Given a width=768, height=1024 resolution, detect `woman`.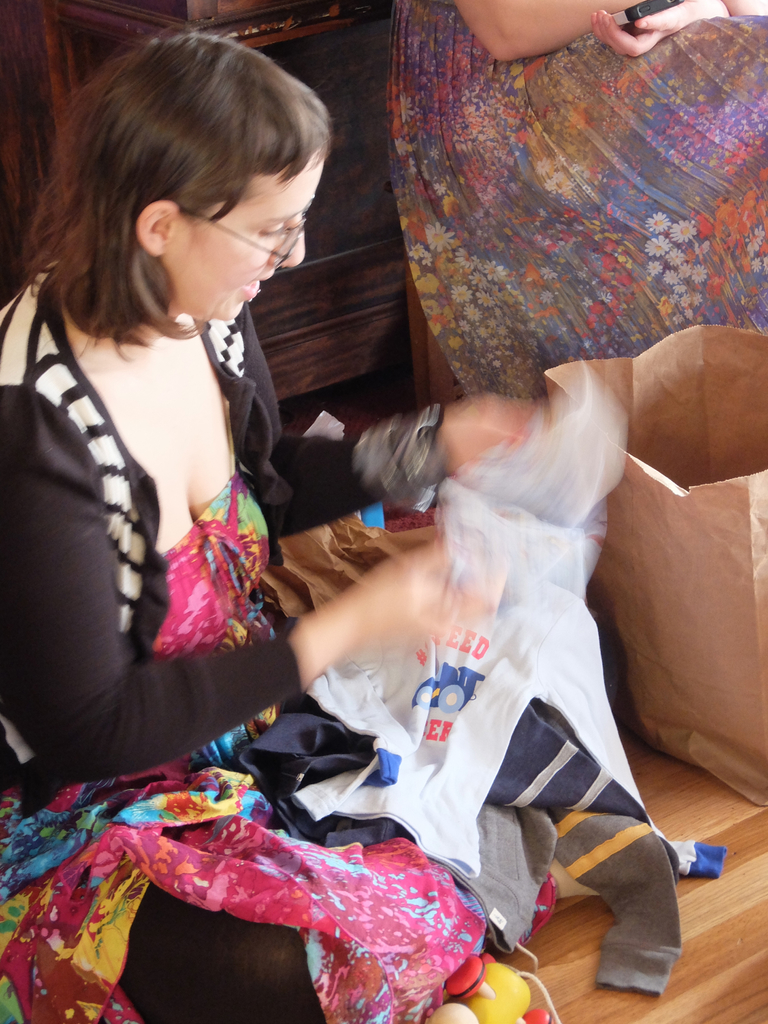
[388,0,767,401].
